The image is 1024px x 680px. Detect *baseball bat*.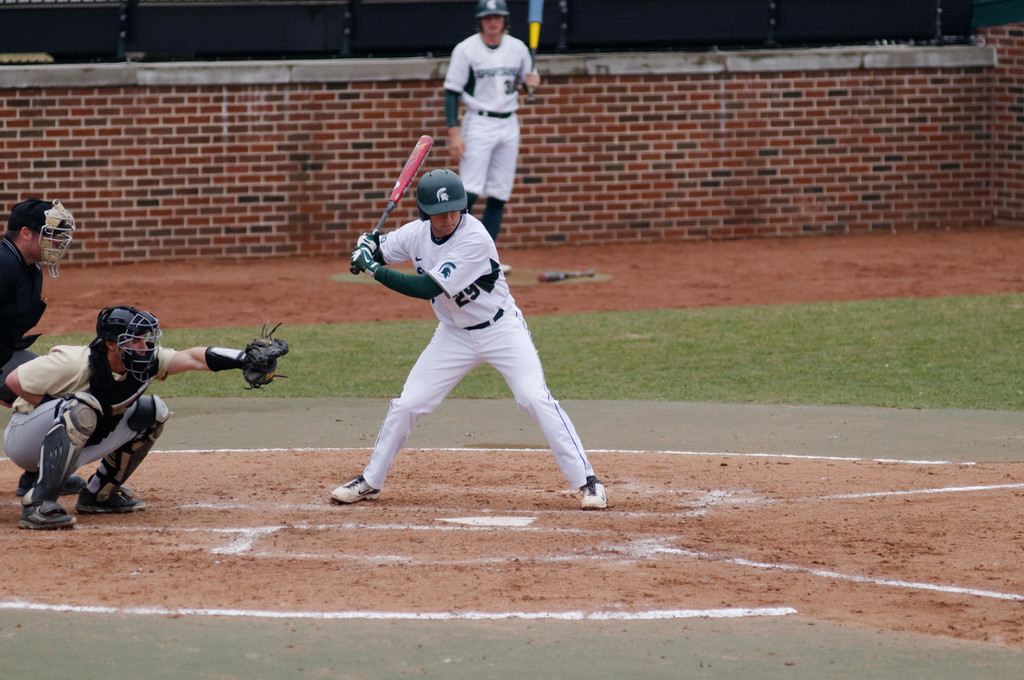
Detection: (526,0,543,106).
